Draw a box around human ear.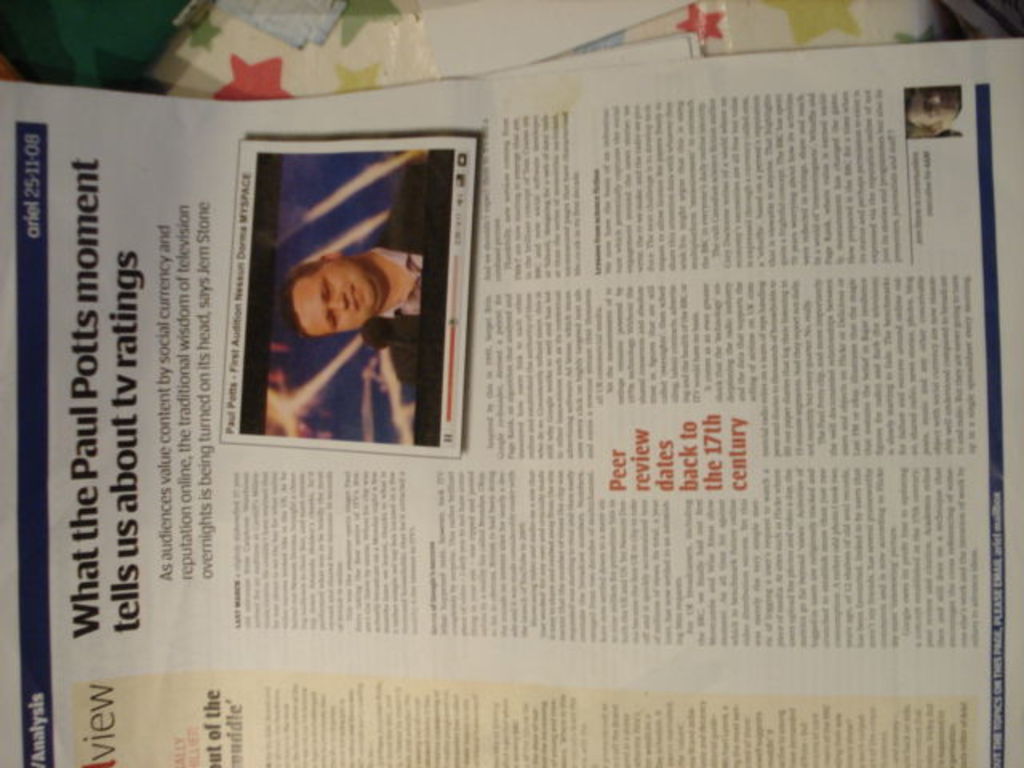
(317,254,338,261).
